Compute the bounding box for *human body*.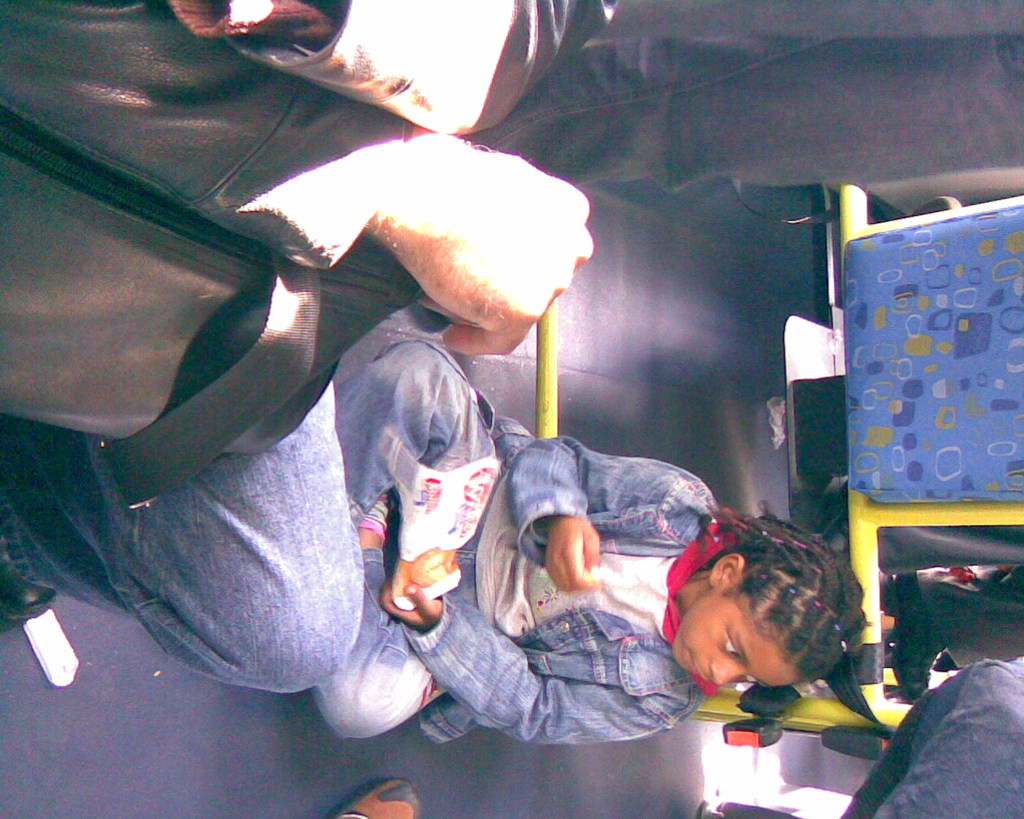
70, 63, 874, 760.
